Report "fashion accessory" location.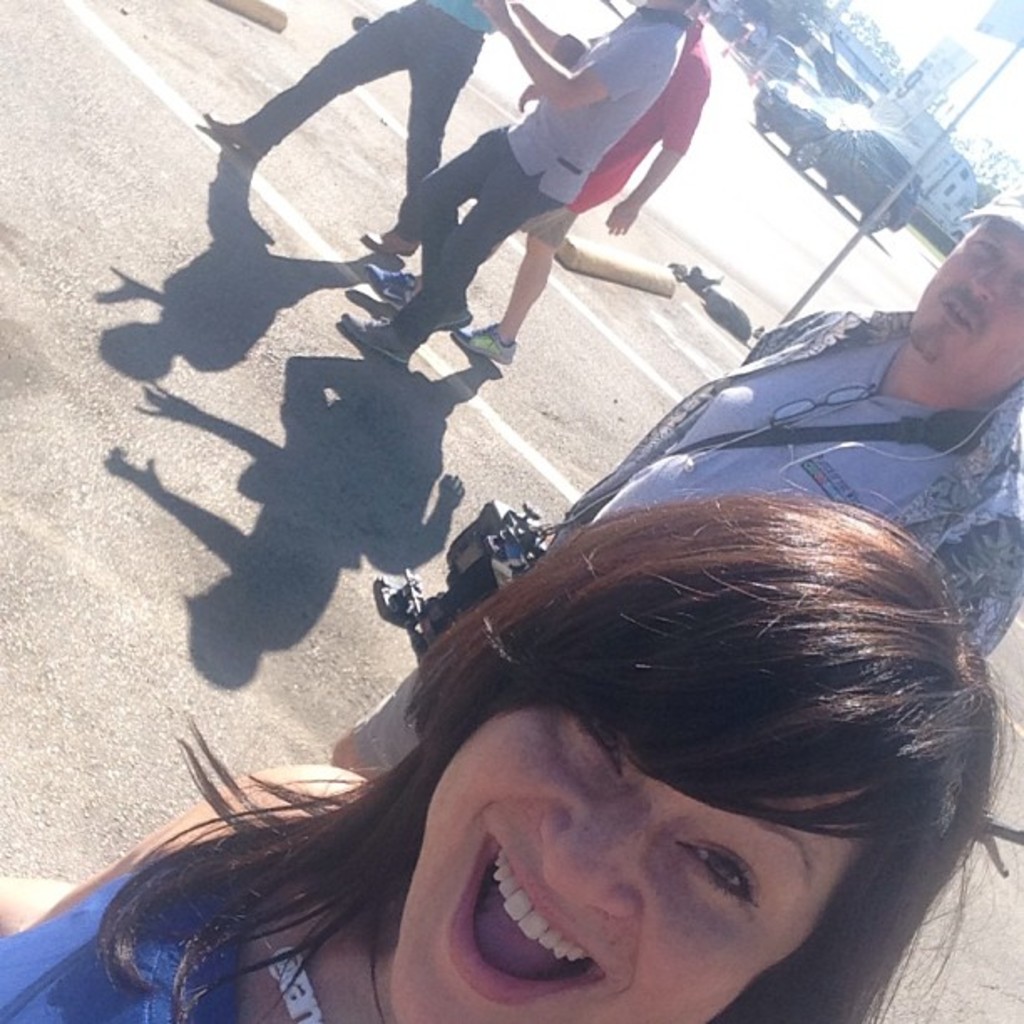
Report: [x1=435, y1=308, x2=472, y2=326].
